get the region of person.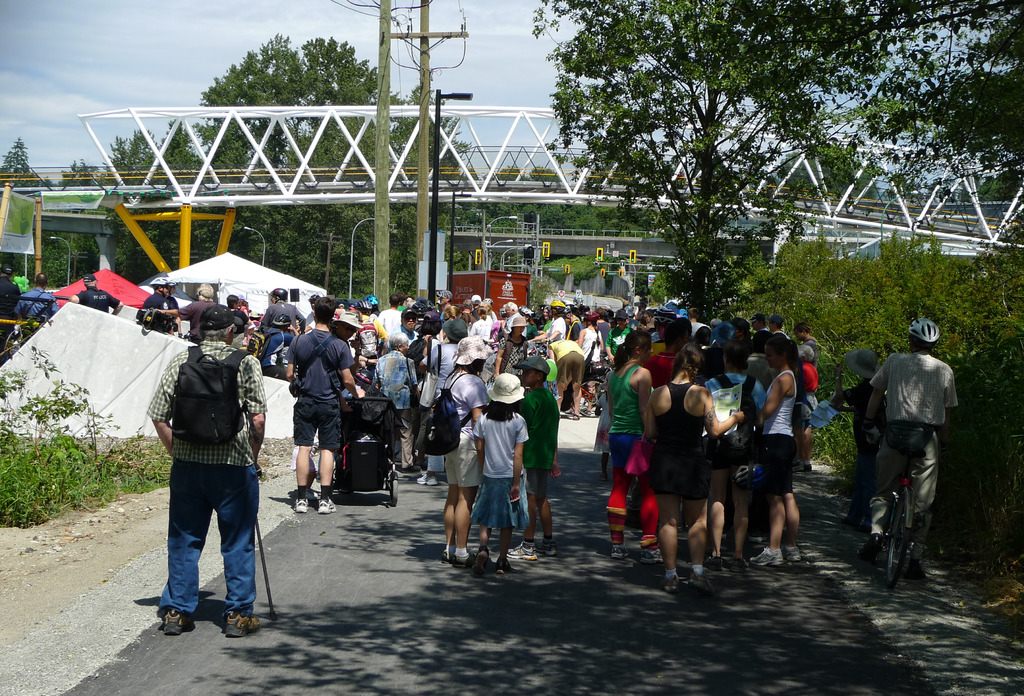
rect(492, 315, 532, 378).
